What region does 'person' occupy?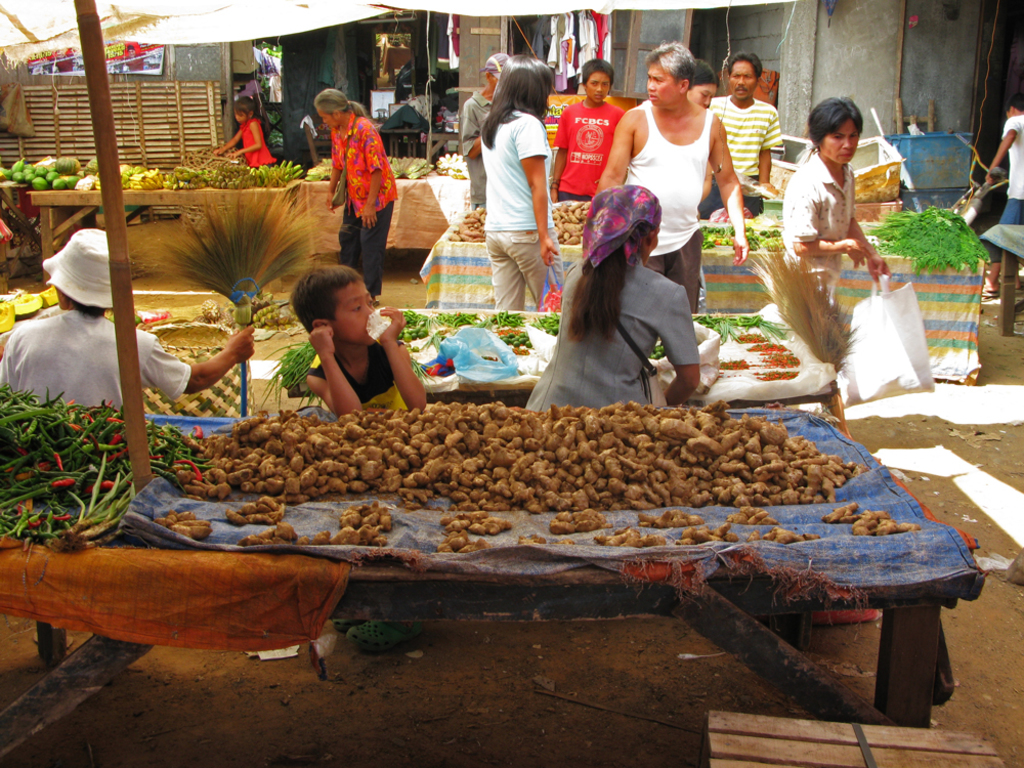
bbox=[209, 98, 281, 166].
